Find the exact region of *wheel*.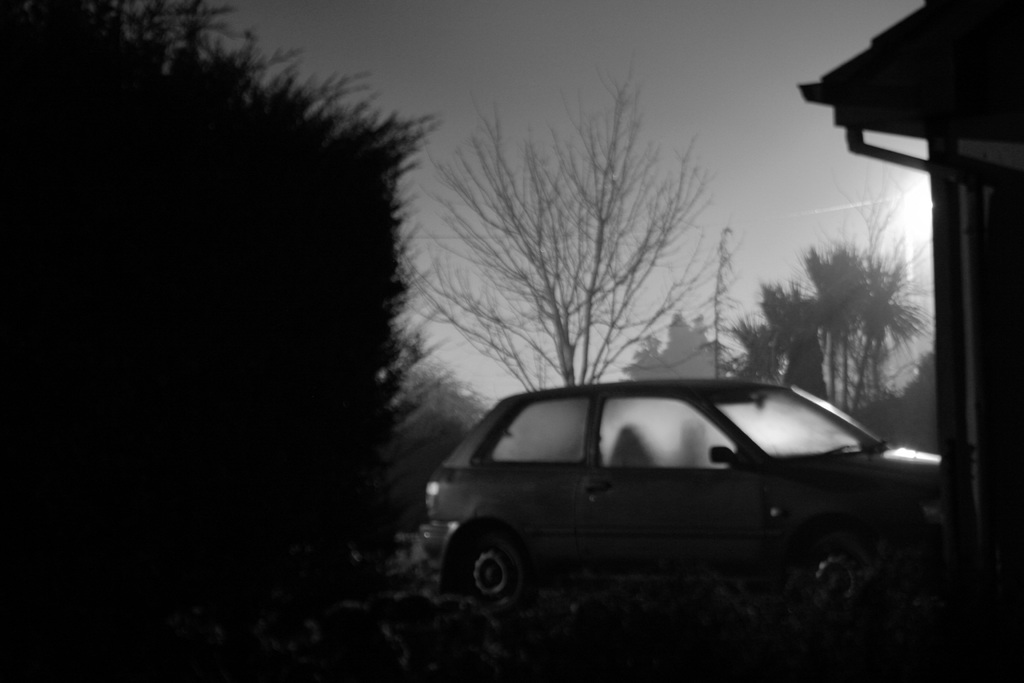
Exact region: 801, 518, 885, 613.
